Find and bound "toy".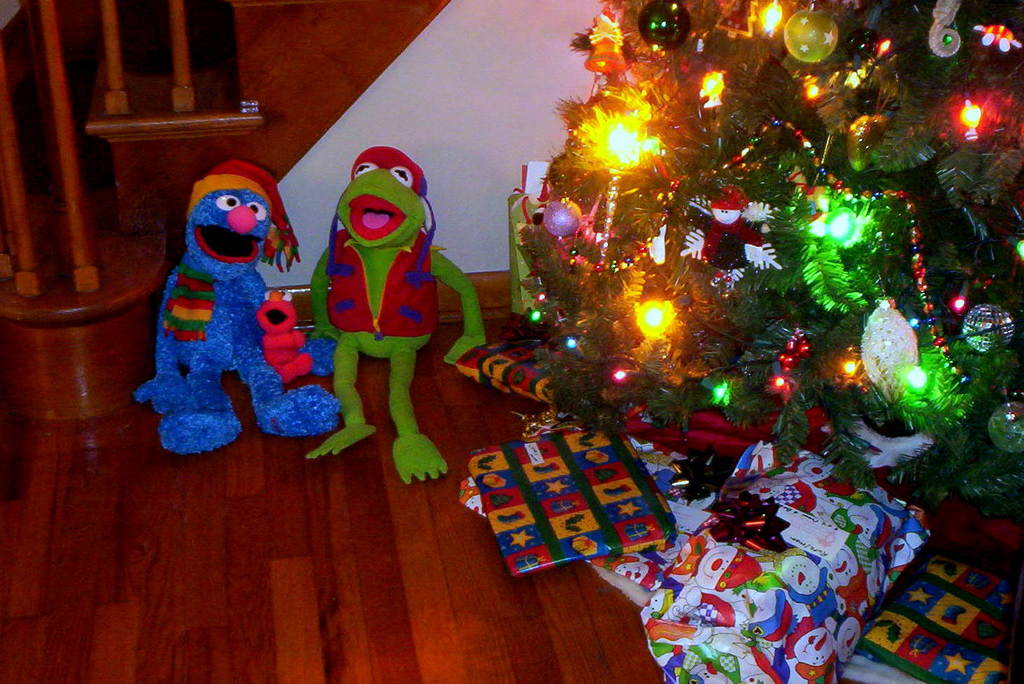
Bound: bbox=(132, 158, 345, 456).
